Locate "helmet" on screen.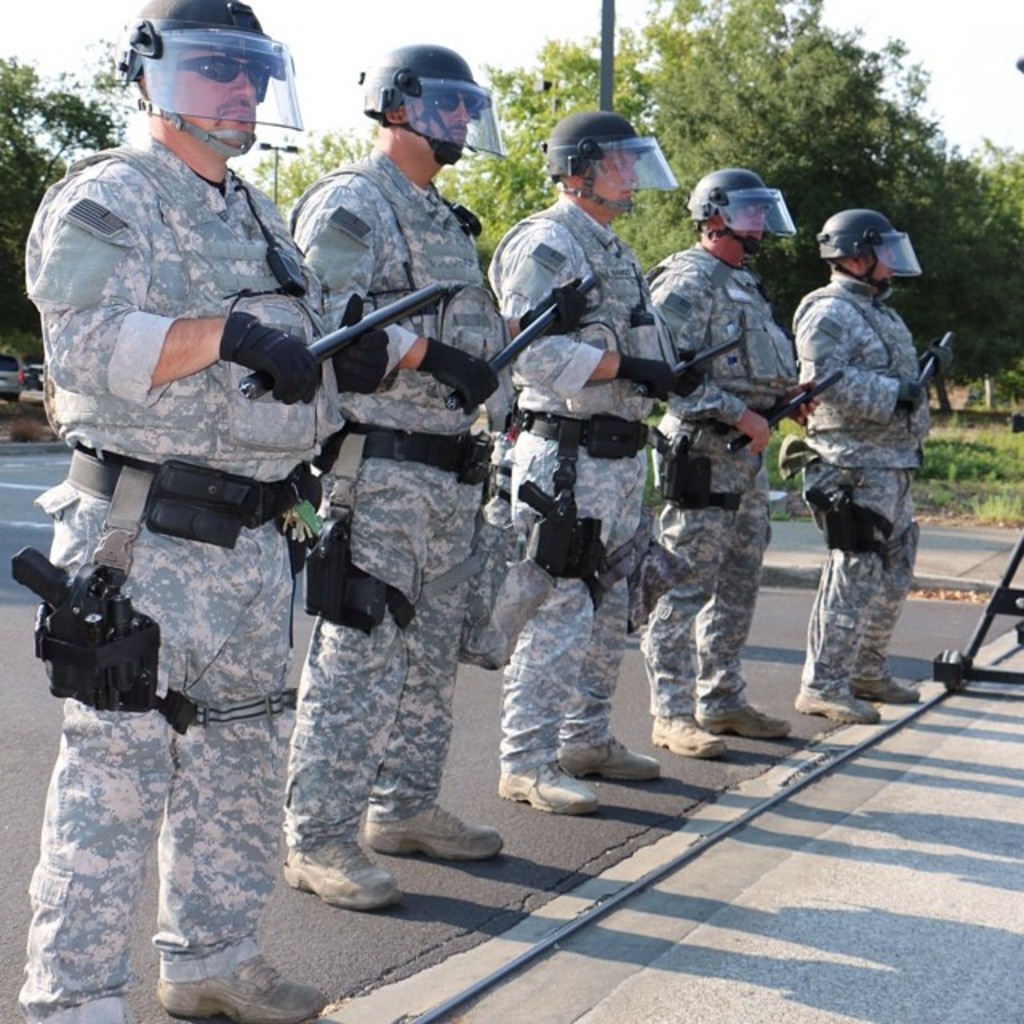
On screen at {"left": 672, "top": 155, "right": 813, "bottom": 243}.
